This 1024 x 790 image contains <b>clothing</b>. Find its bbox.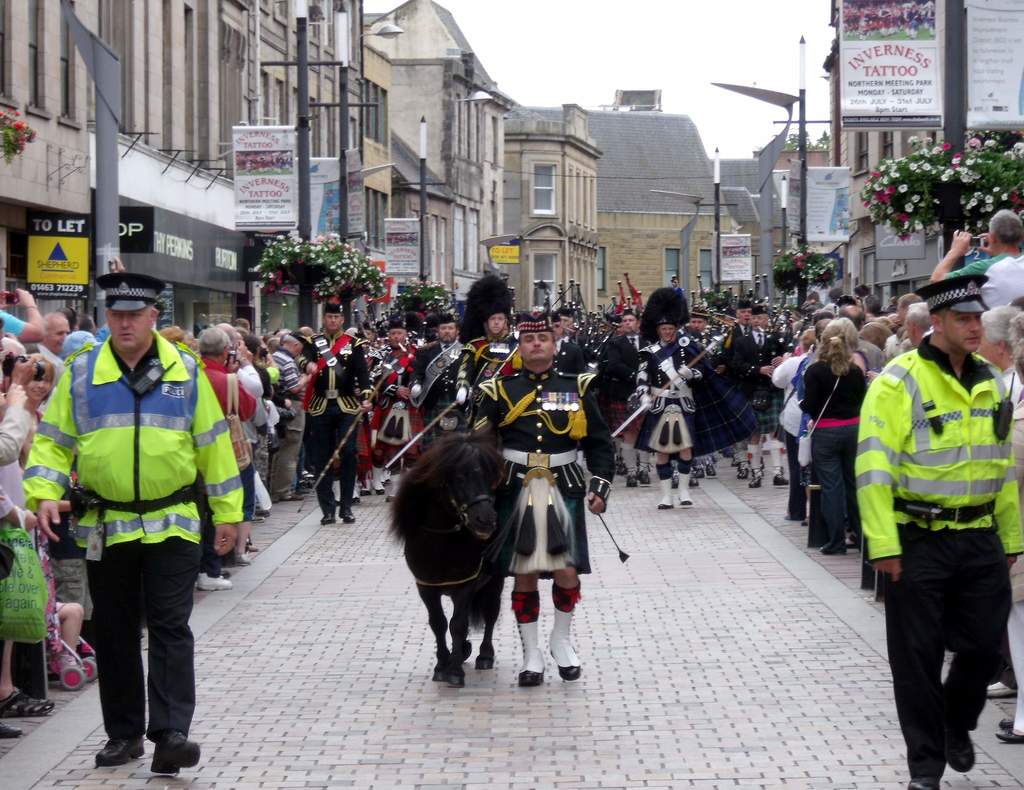
468:366:616:576.
